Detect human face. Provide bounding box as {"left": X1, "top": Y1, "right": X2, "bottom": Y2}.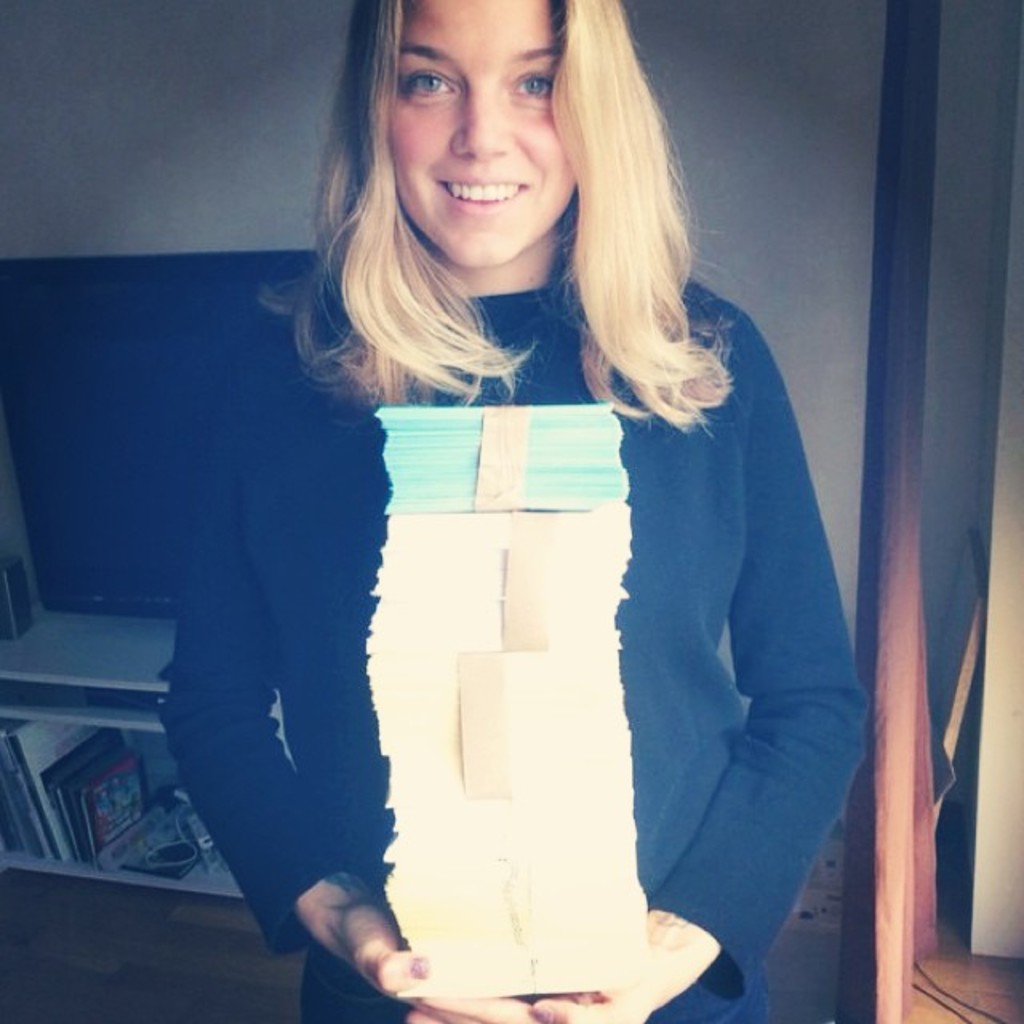
{"left": 386, "top": 0, "right": 576, "bottom": 264}.
